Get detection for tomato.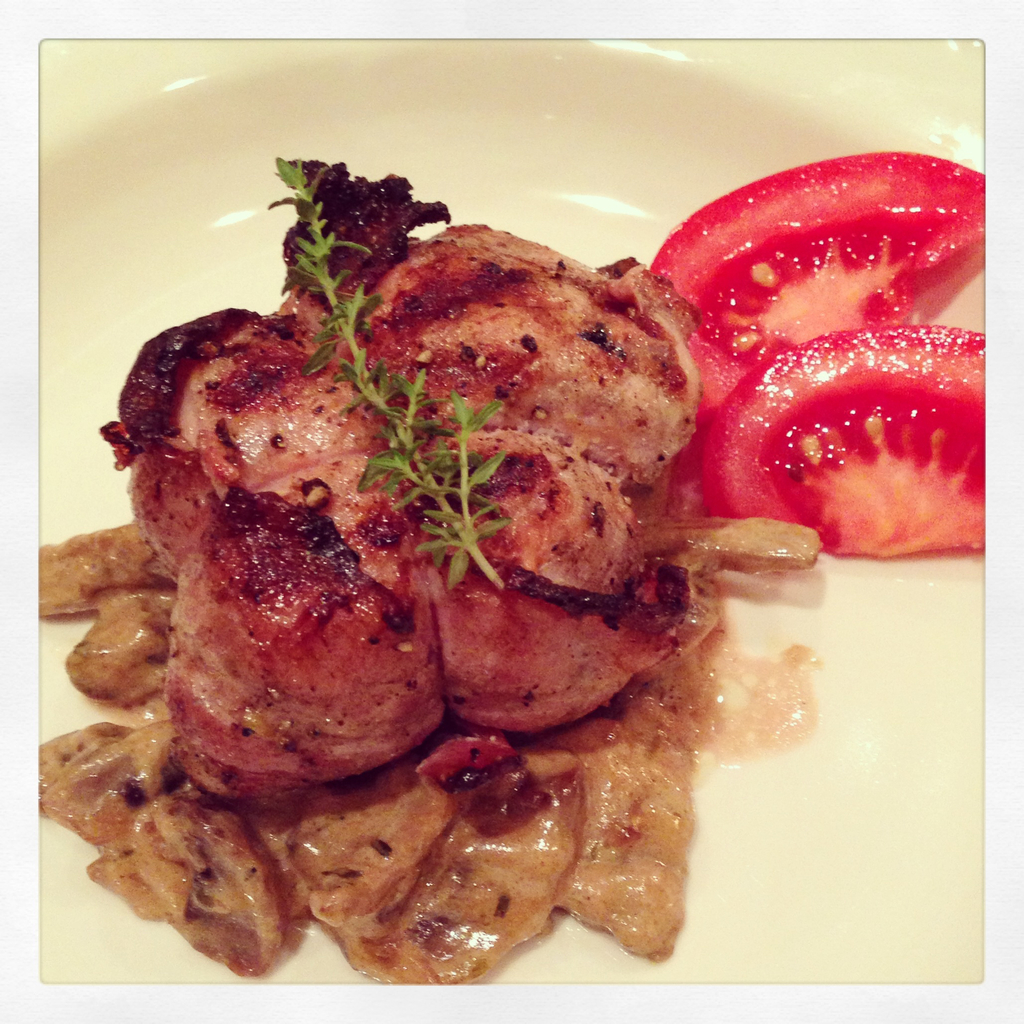
Detection: BBox(647, 147, 1023, 424).
